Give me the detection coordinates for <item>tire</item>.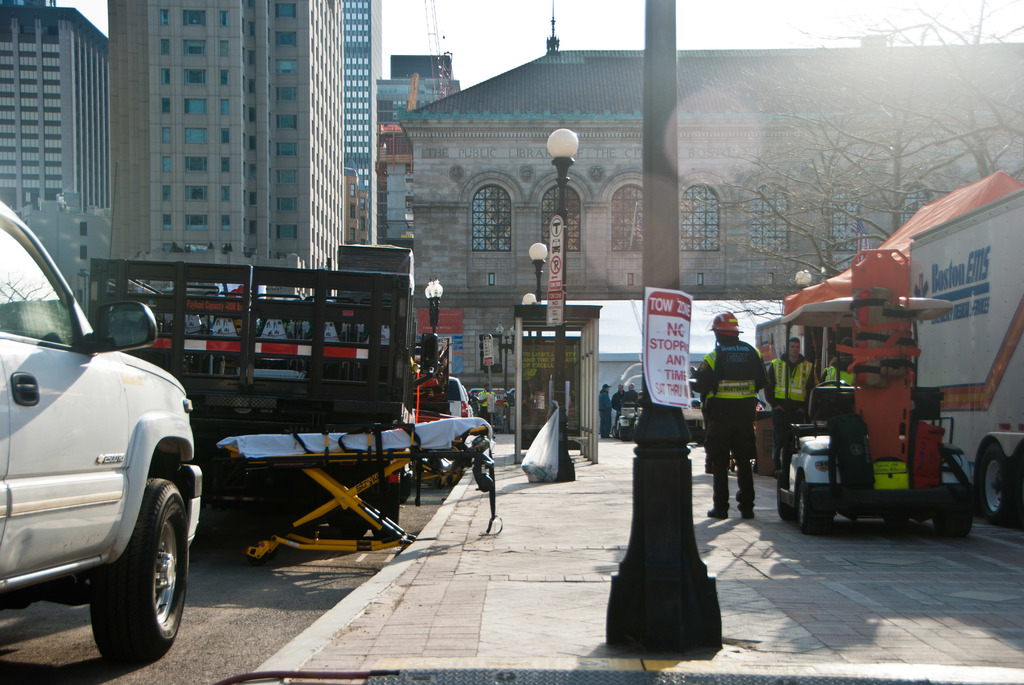
rect(800, 481, 833, 533).
